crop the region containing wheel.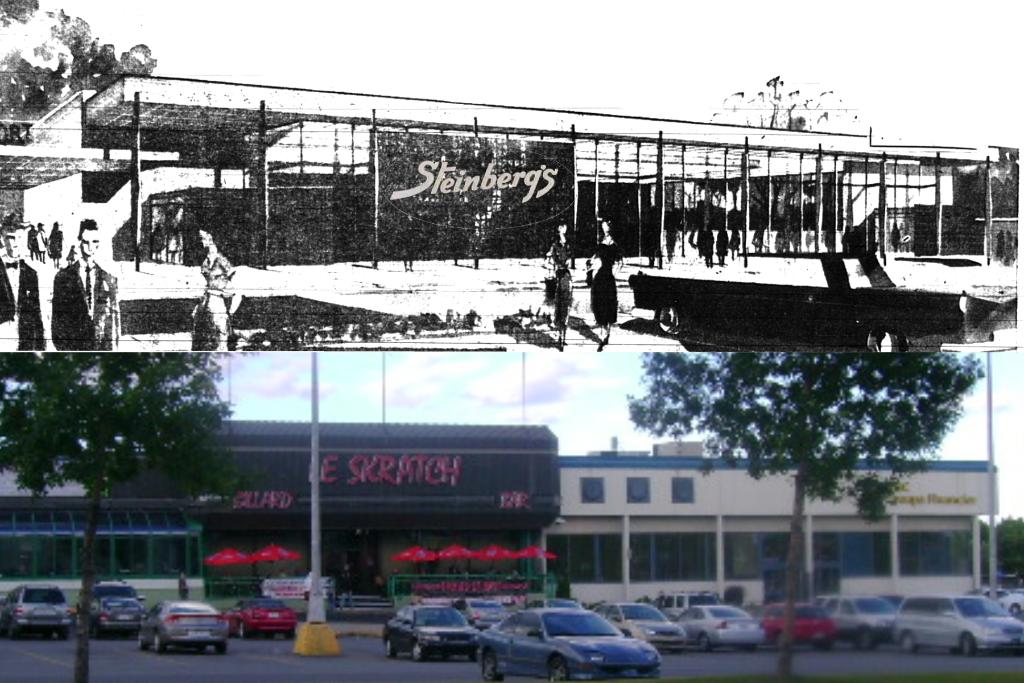
Crop region: l=5, t=620, r=15, b=641.
